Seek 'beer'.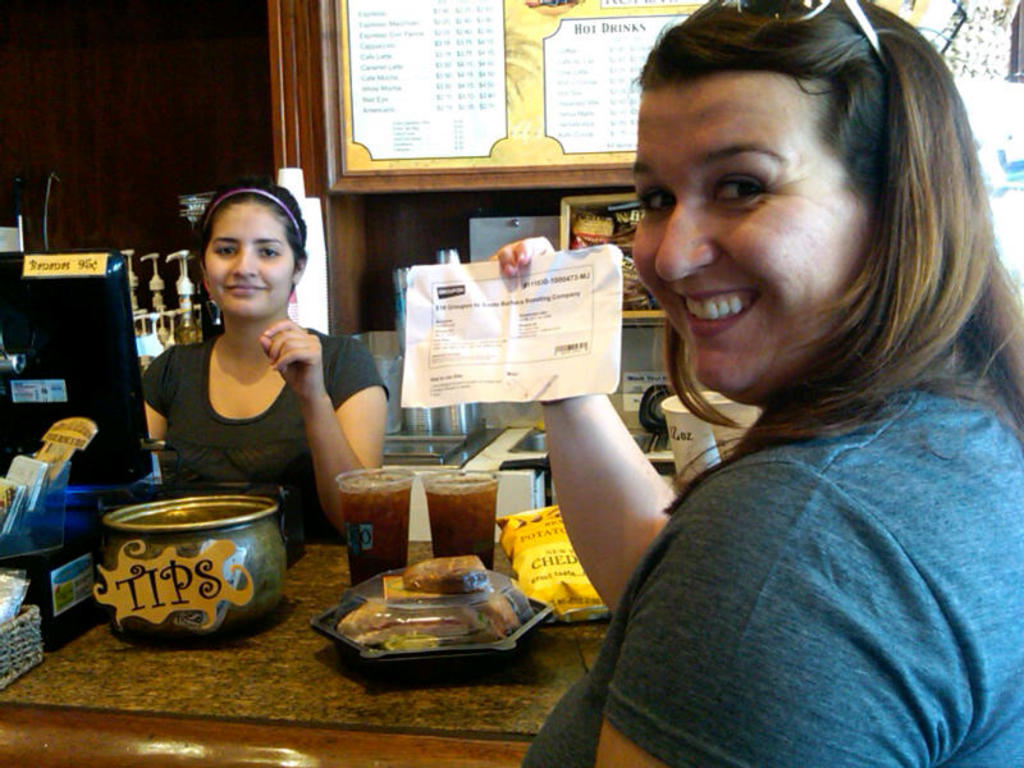
(x1=417, y1=467, x2=500, y2=553).
